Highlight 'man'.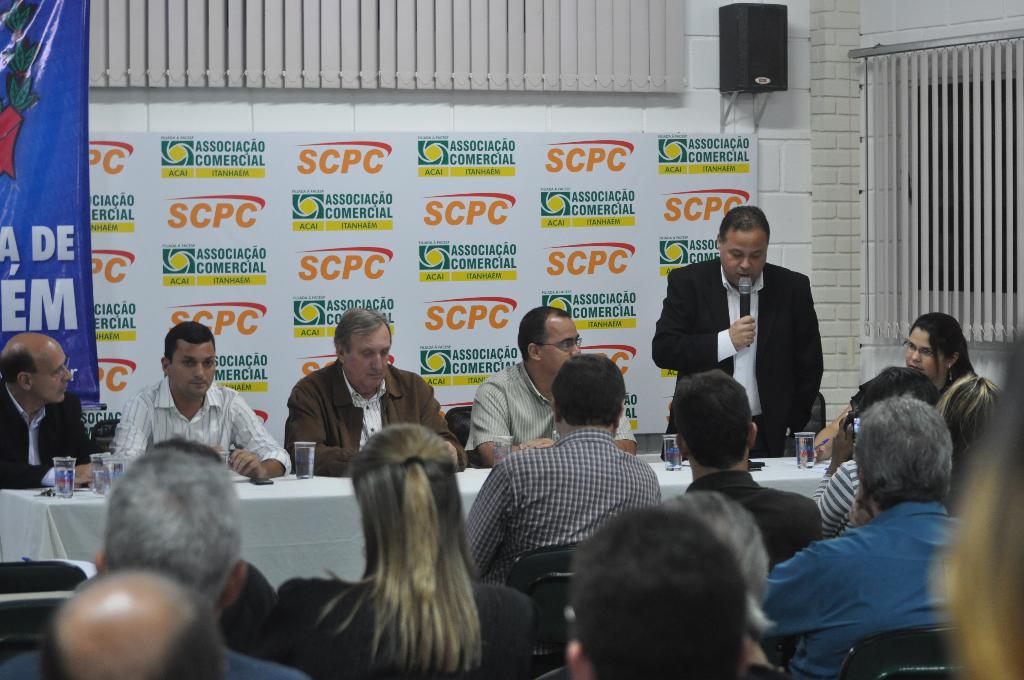
Highlighted region: x1=105 y1=318 x2=296 y2=482.
